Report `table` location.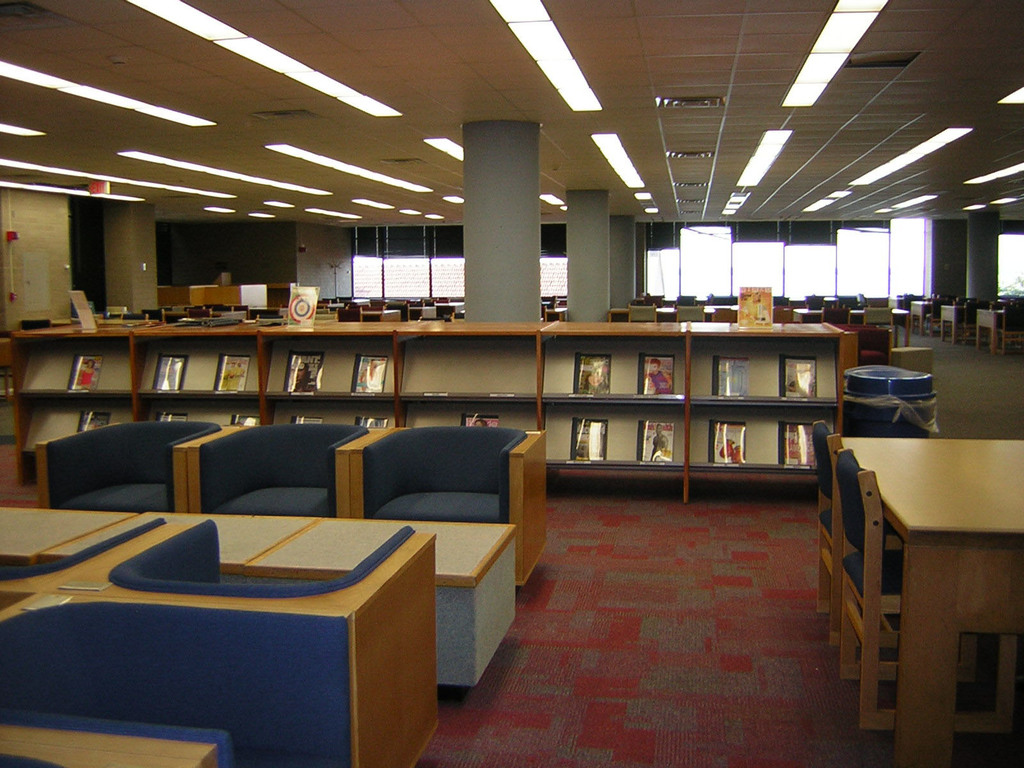
Report: BBox(241, 514, 518, 689).
